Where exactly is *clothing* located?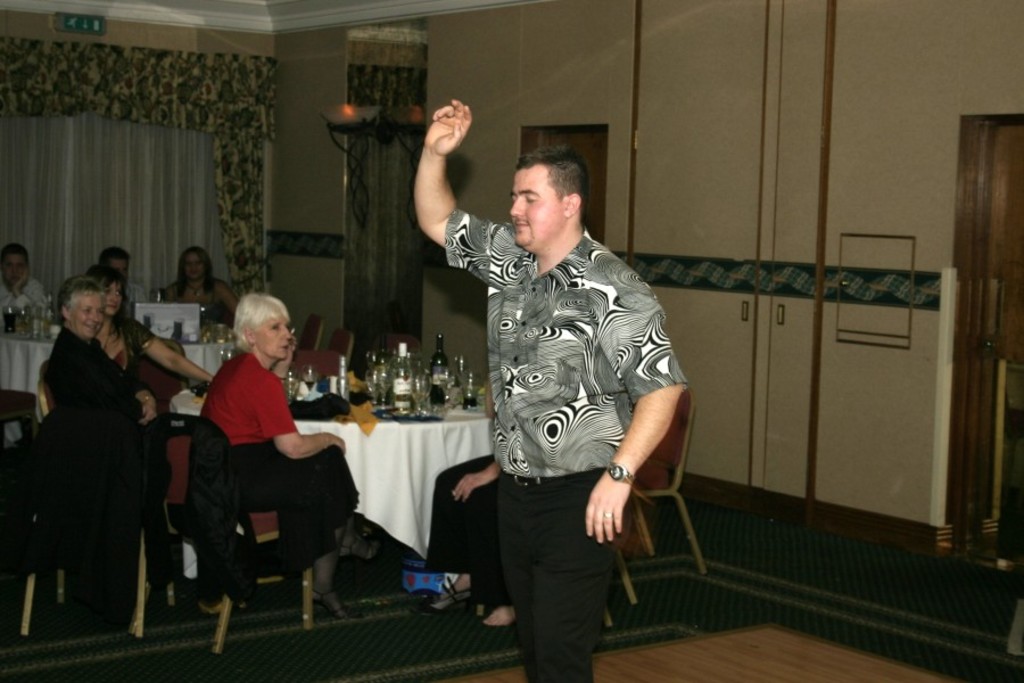
Its bounding box is {"x1": 51, "y1": 321, "x2": 165, "y2": 439}.
